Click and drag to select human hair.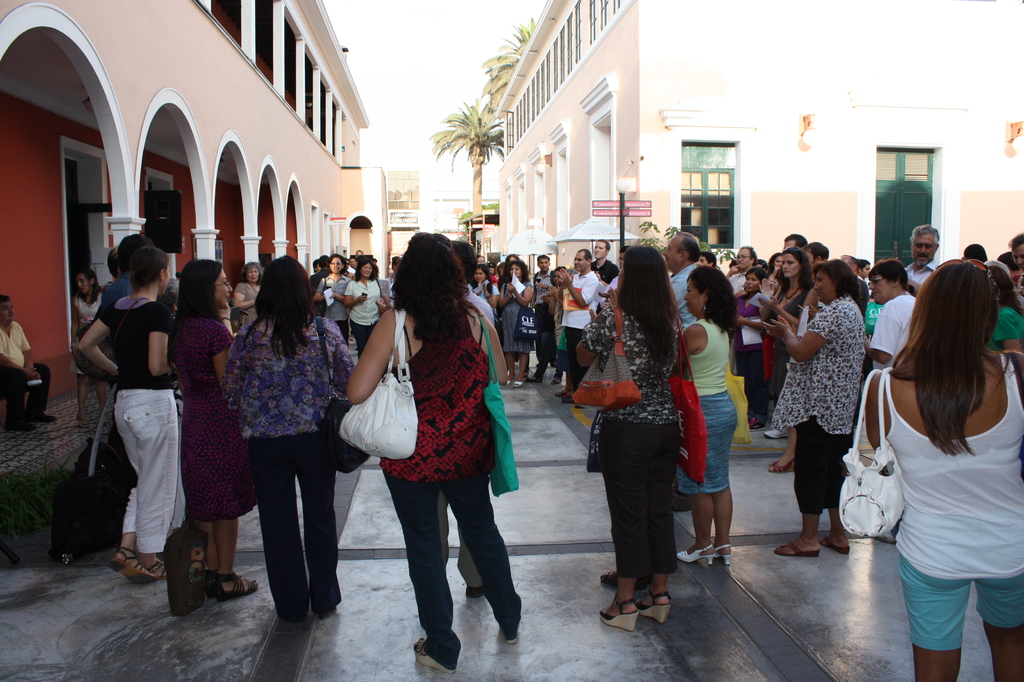
Selection: l=687, t=264, r=739, b=334.
